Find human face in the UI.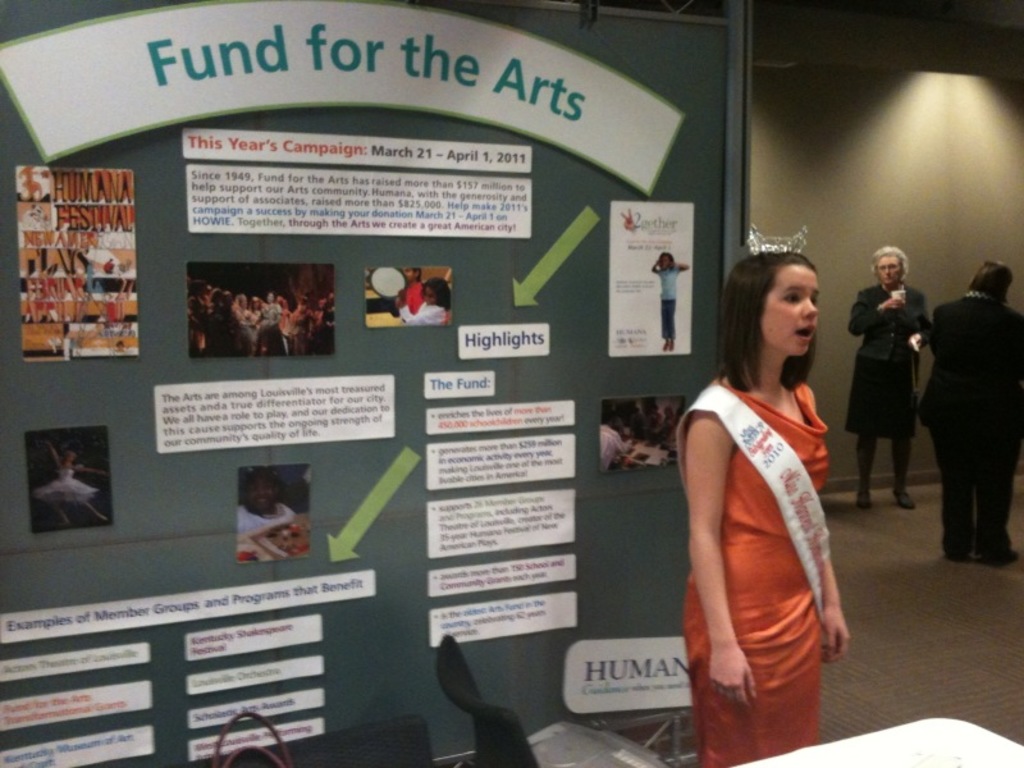
UI element at bbox=(429, 293, 435, 305).
